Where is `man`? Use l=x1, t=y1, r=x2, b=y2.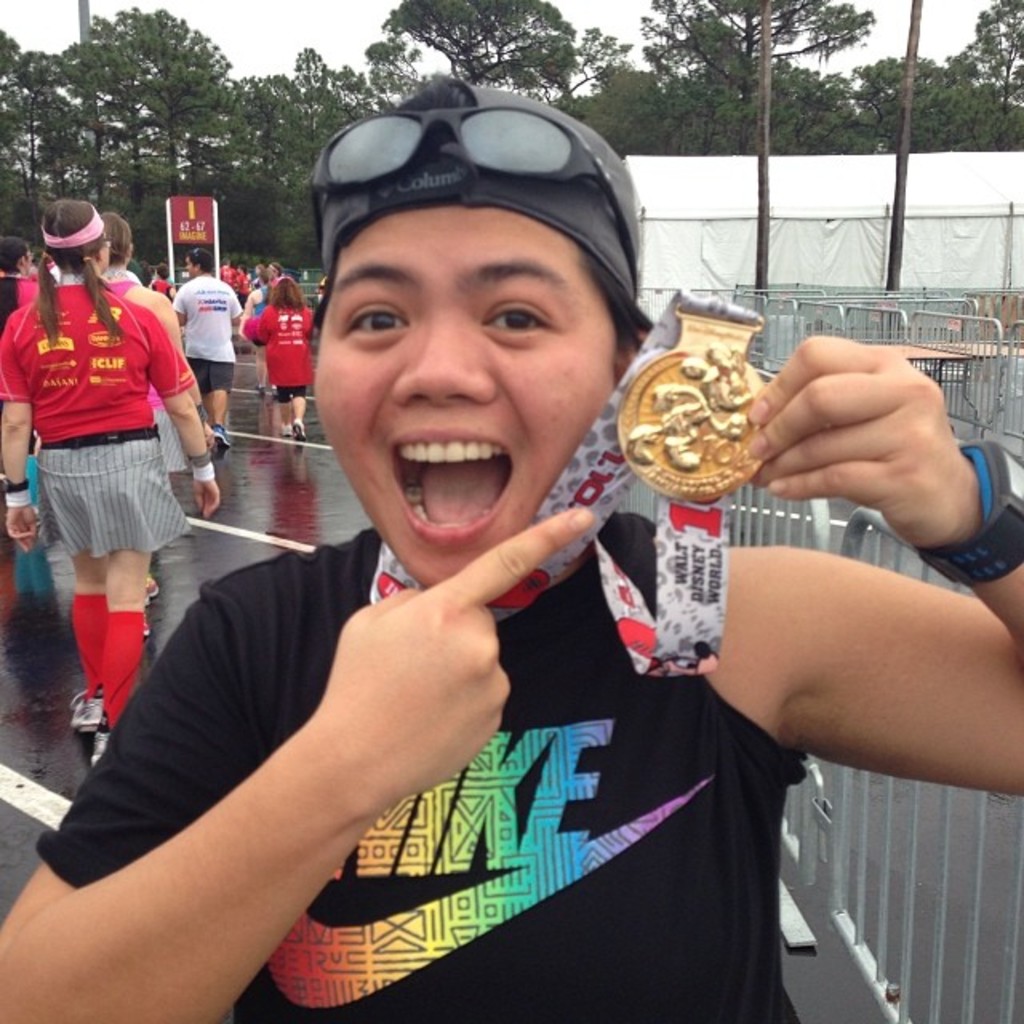
l=174, t=248, r=243, b=448.
